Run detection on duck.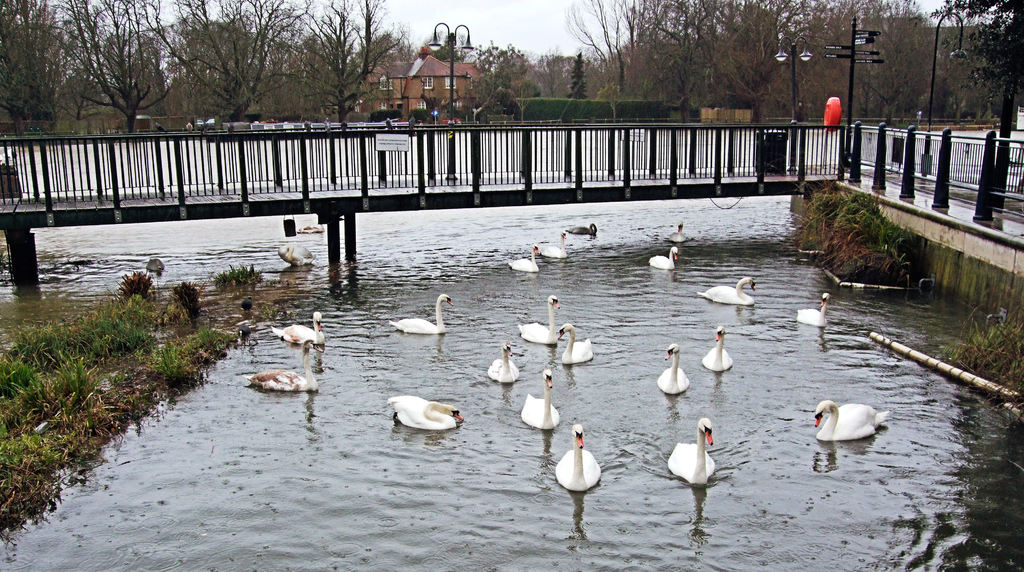
Result: rect(819, 382, 895, 444).
